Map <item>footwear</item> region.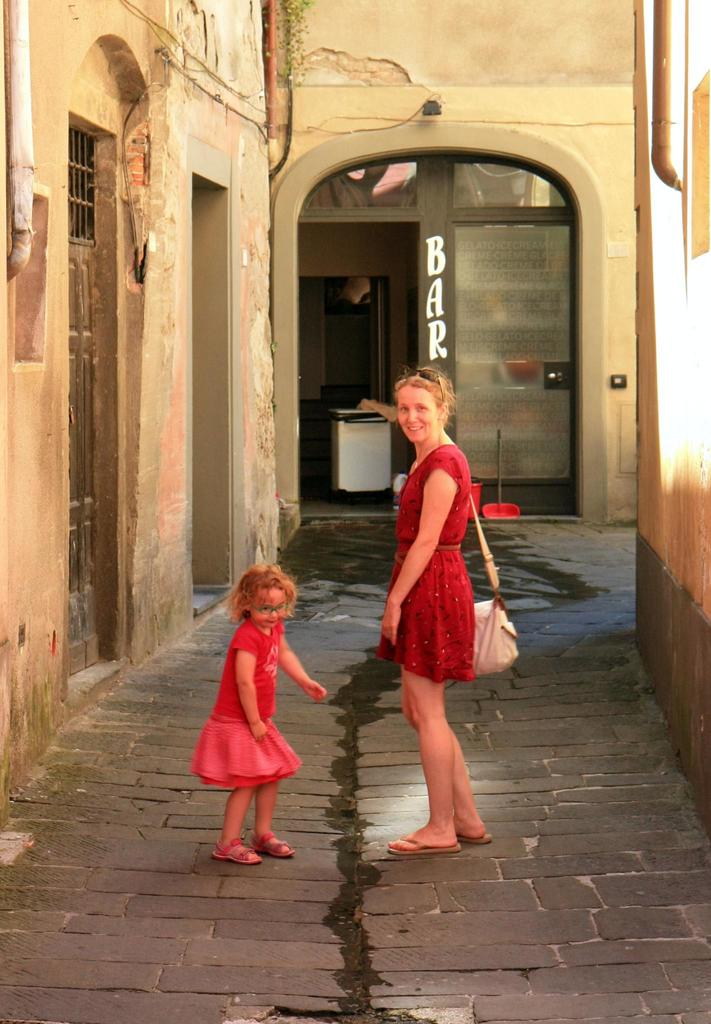
Mapped to <bbox>459, 828, 493, 845</bbox>.
